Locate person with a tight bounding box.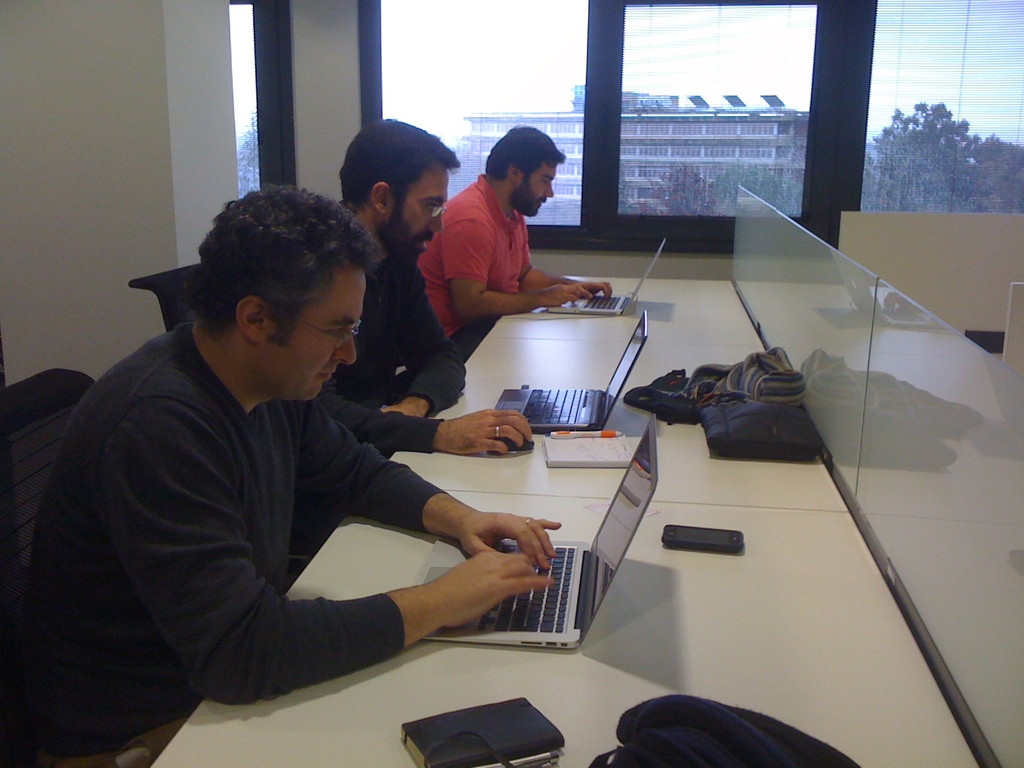
(0, 180, 558, 767).
